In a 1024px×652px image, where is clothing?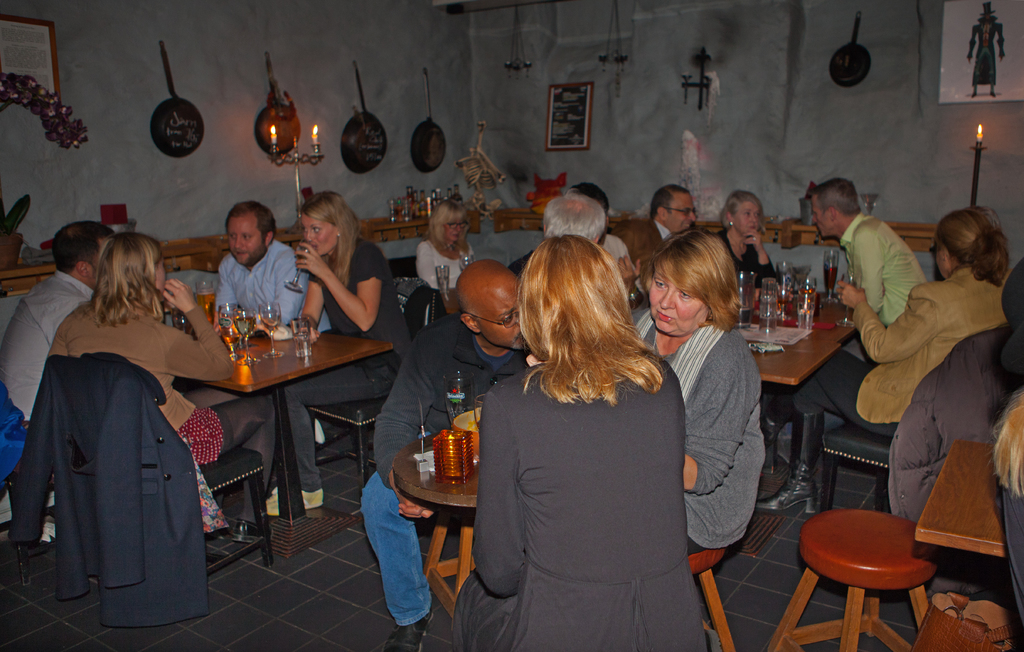
Rect(264, 242, 403, 485).
